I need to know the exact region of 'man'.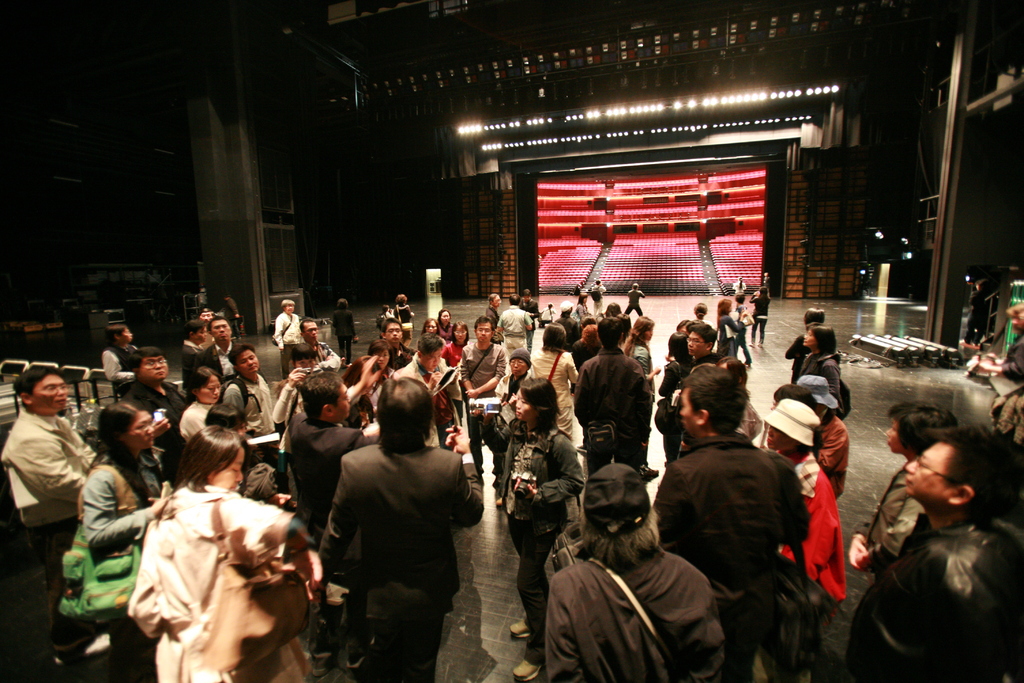
Region: Rect(297, 318, 340, 379).
